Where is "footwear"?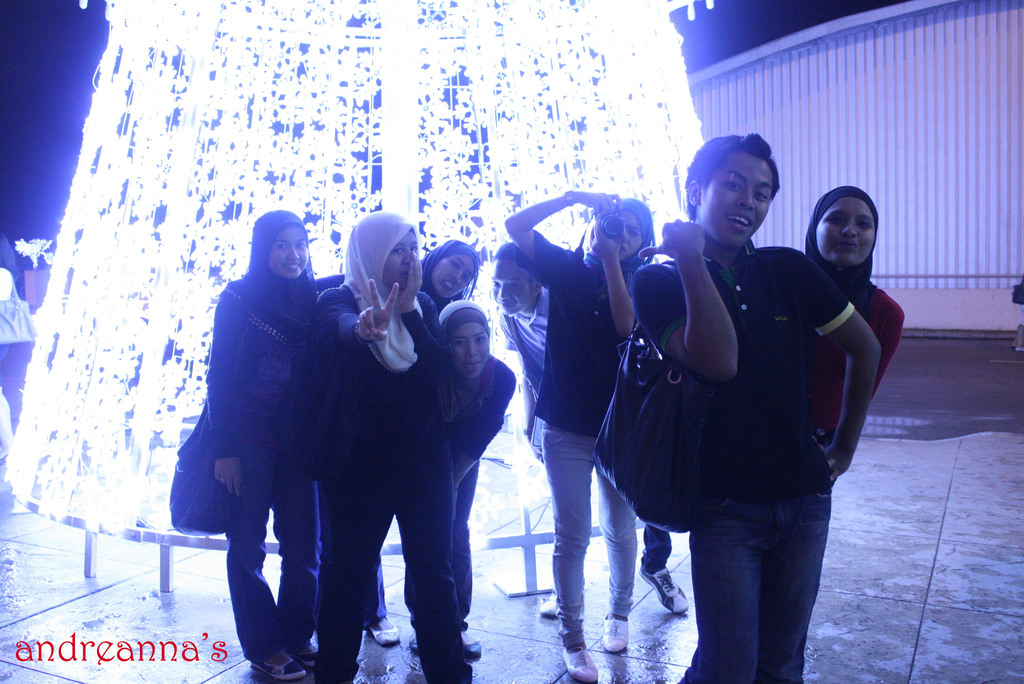
detection(287, 646, 313, 669).
